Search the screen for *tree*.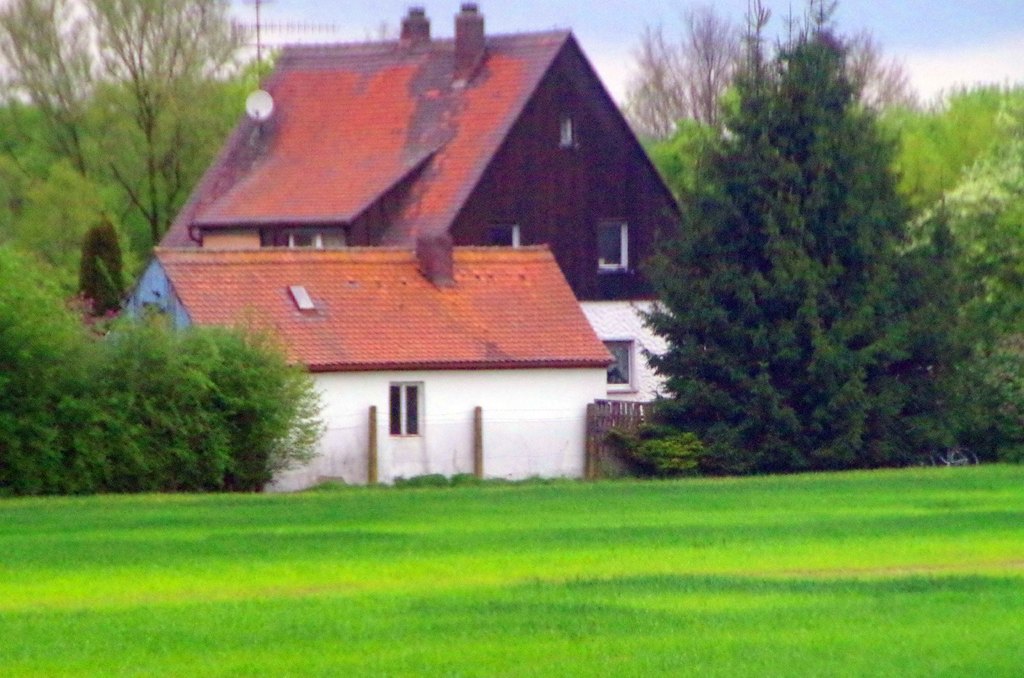
Found at [x1=84, y1=0, x2=252, y2=239].
